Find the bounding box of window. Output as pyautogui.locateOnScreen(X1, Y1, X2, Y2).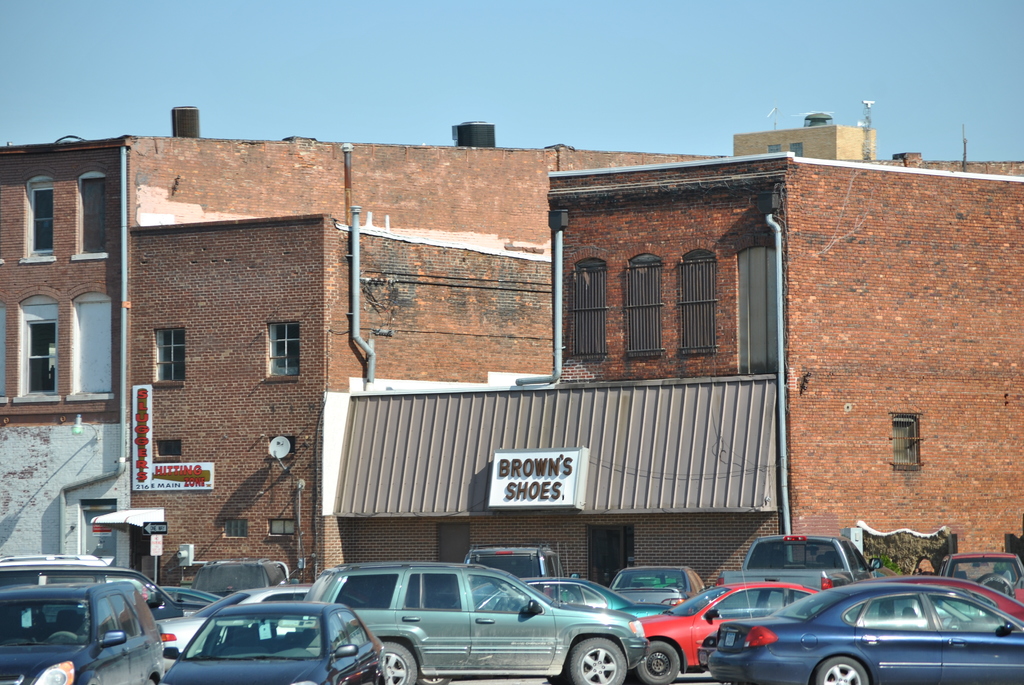
pyautogui.locateOnScreen(110, 595, 144, 637).
